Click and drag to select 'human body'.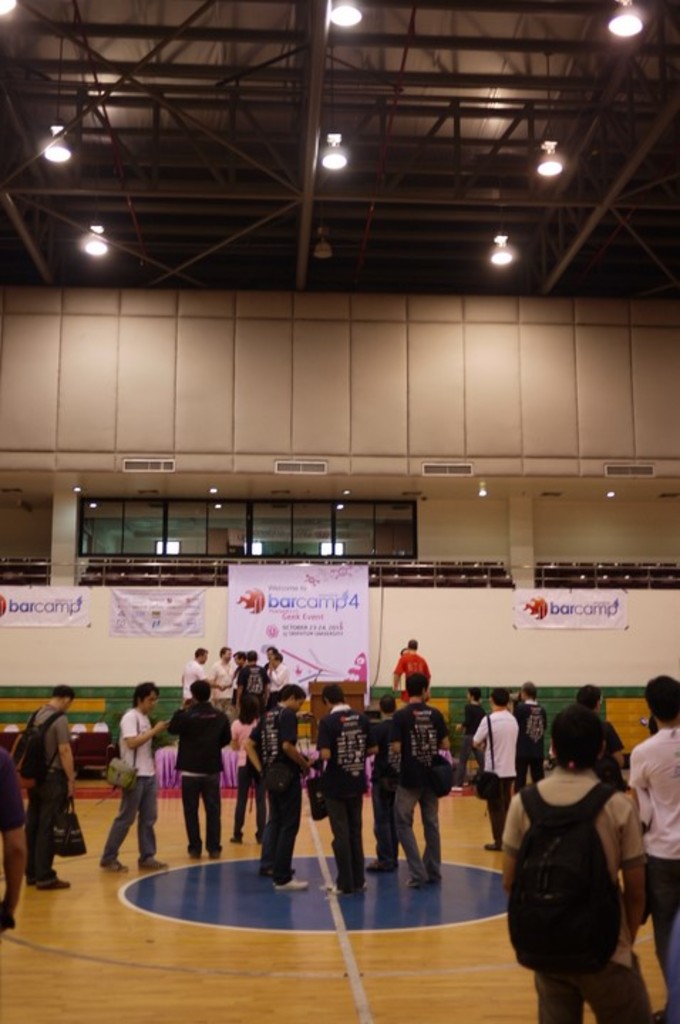
Selection: 625 674 679 1023.
